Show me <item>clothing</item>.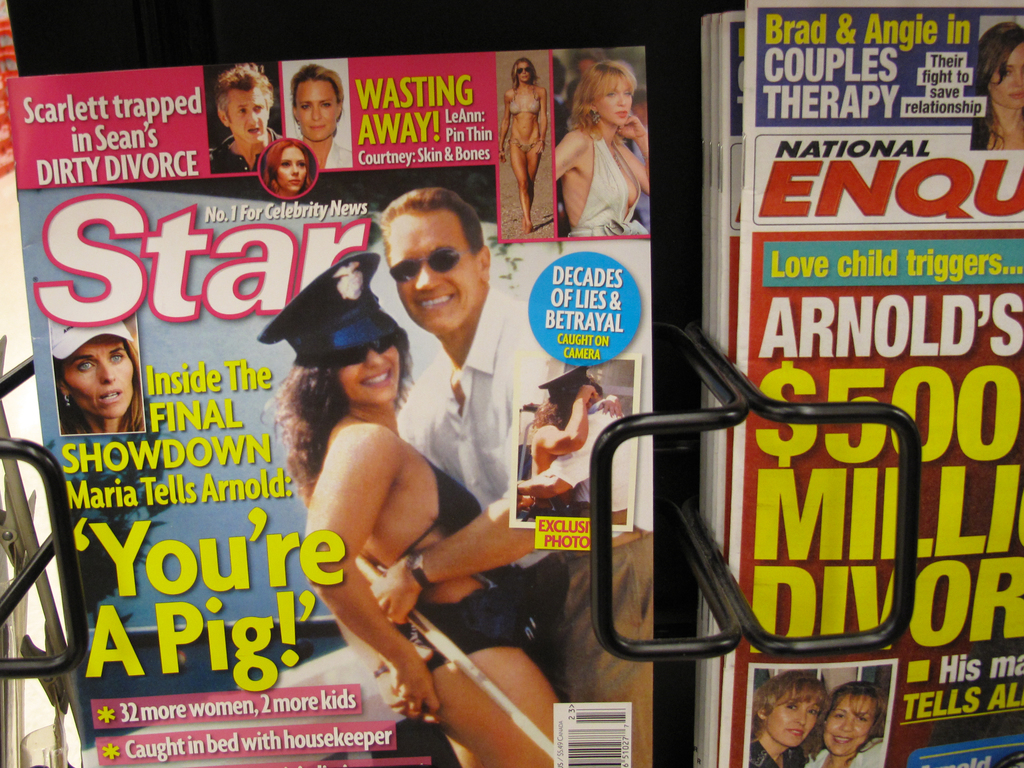
<item>clothing</item> is here: pyautogui.locateOnScreen(808, 729, 882, 767).
